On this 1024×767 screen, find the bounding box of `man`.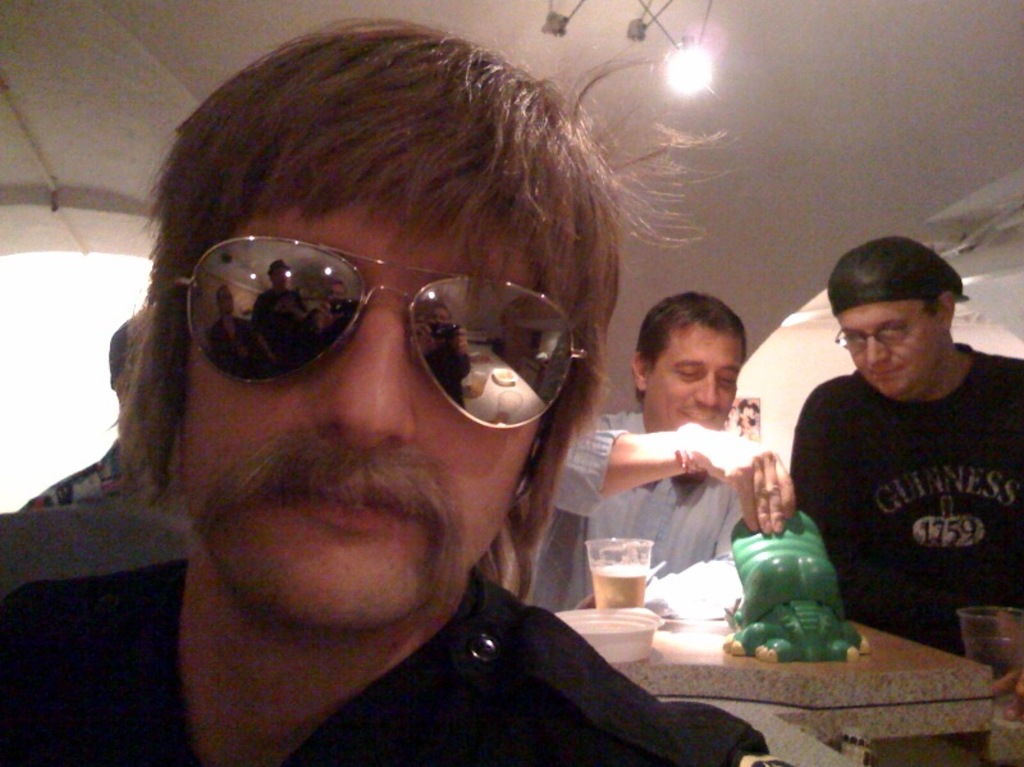
Bounding box: (x1=0, y1=15, x2=756, y2=766).
